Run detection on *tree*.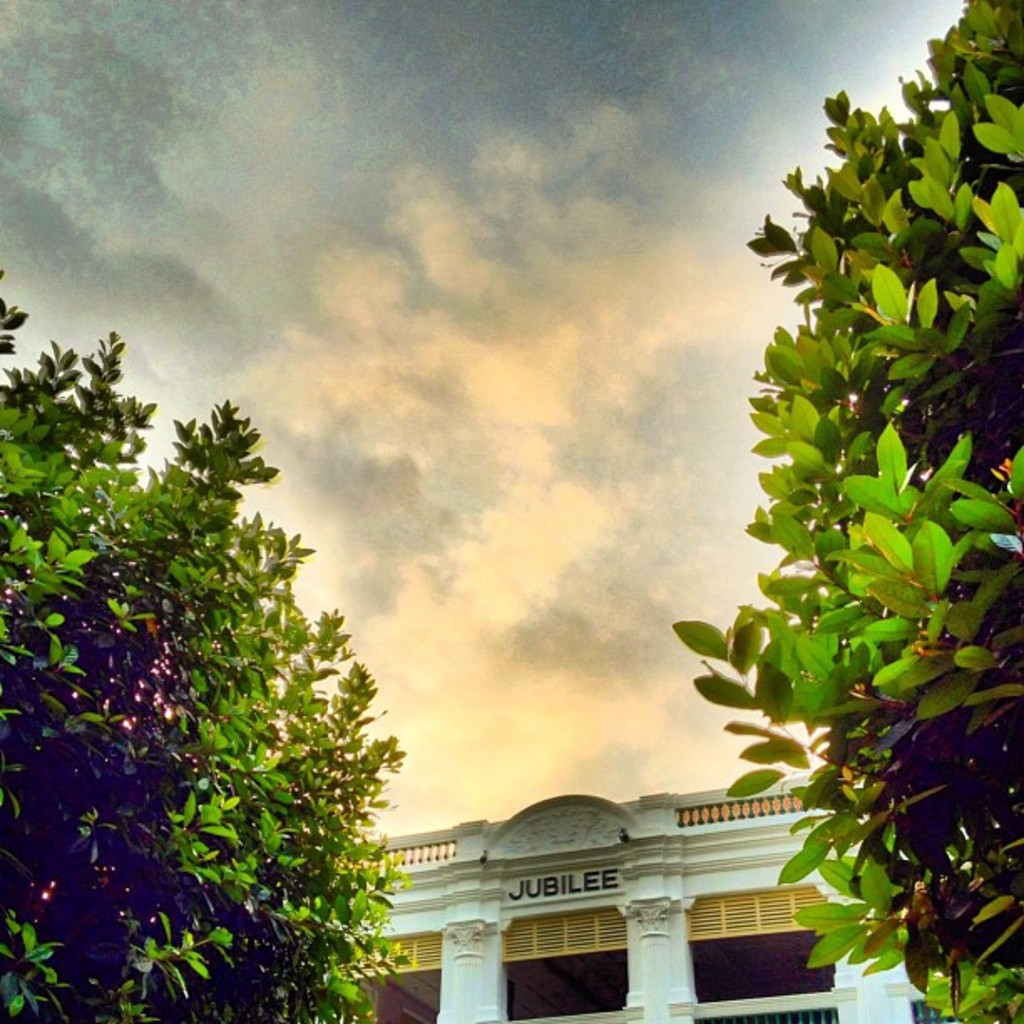
Result: select_region(671, 2, 1022, 1022).
